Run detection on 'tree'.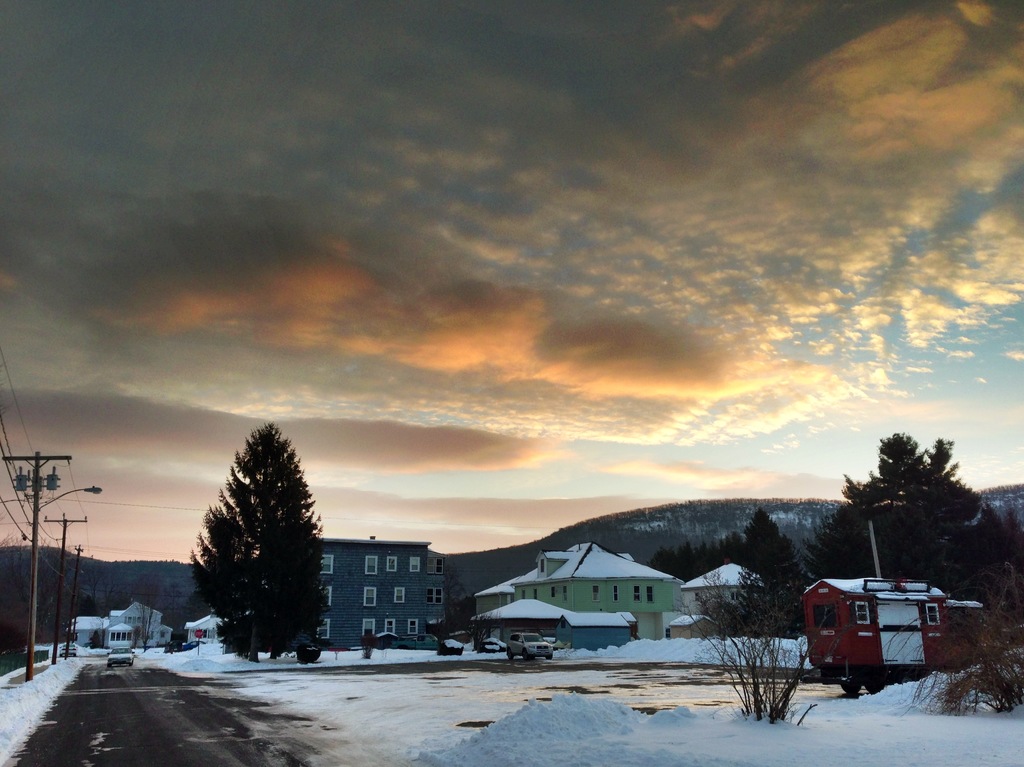
Result: 733:512:800:641.
